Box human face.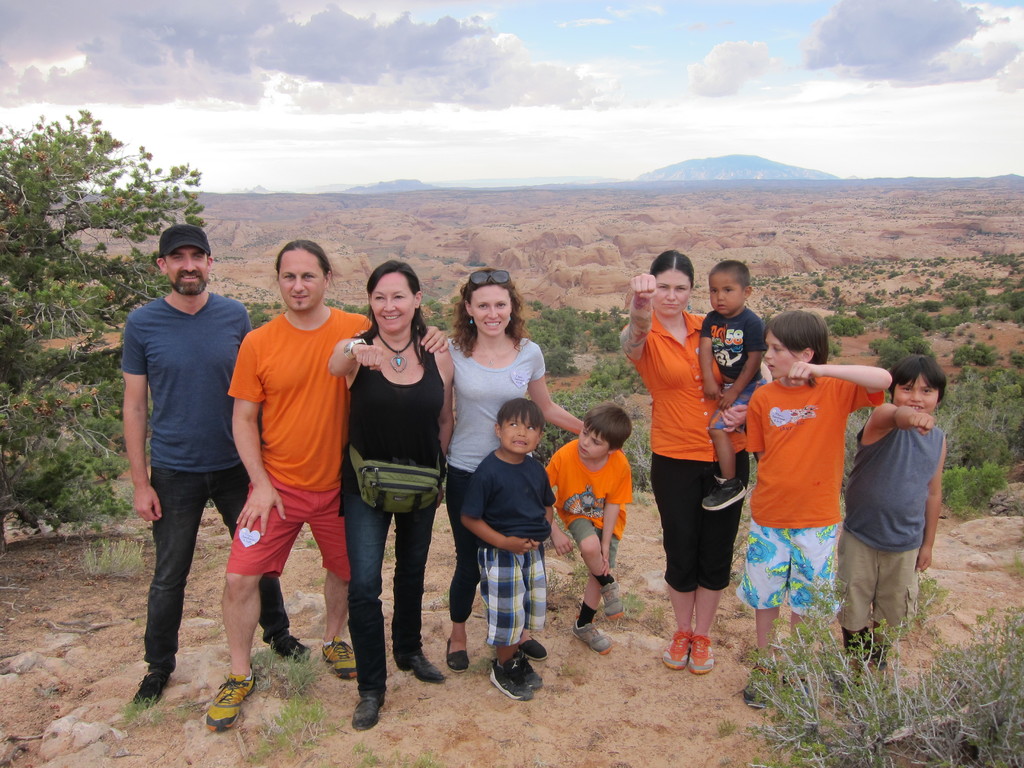
891:365:941:417.
